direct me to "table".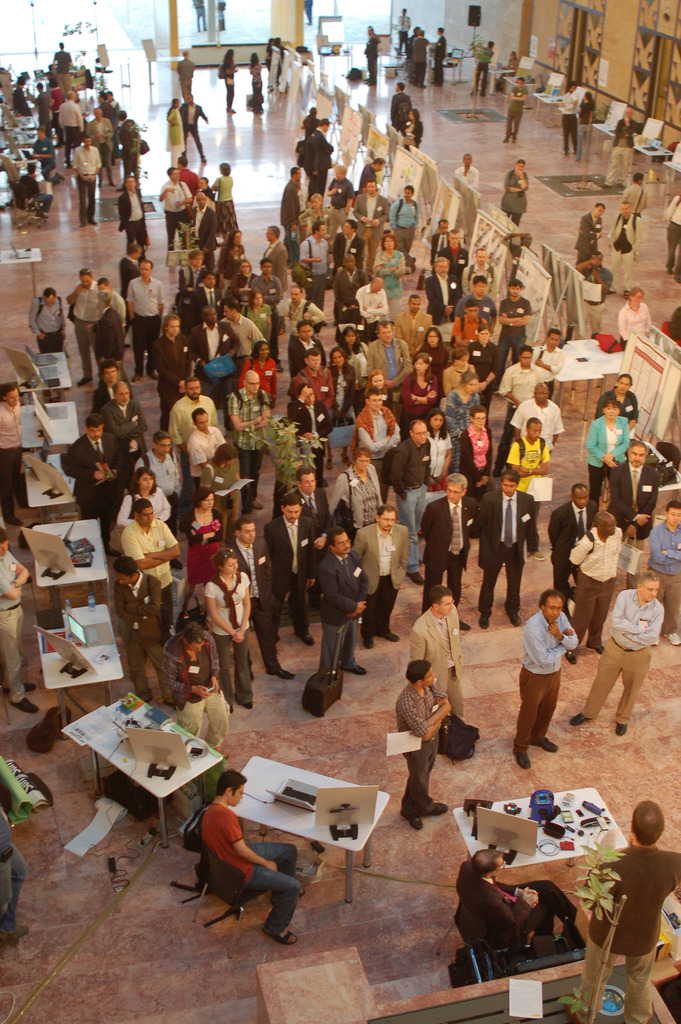
Direction: 240/755/387/907.
